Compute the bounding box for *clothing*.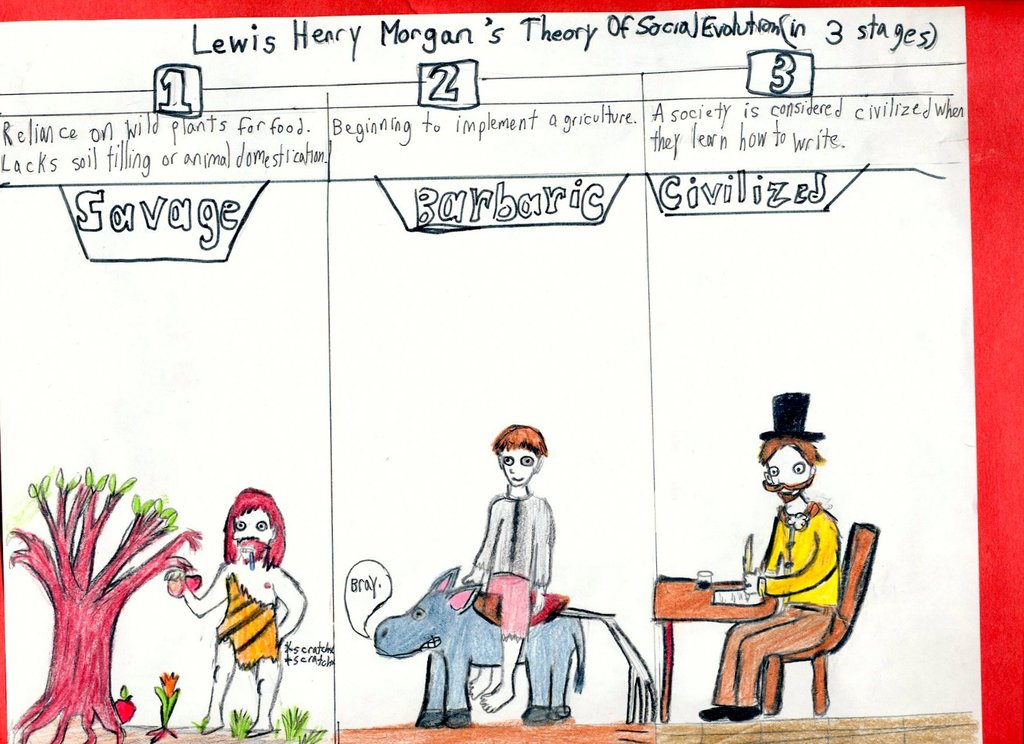
{"x1": 215, "y1": 570, "x2": 283, "y2": 669}.
